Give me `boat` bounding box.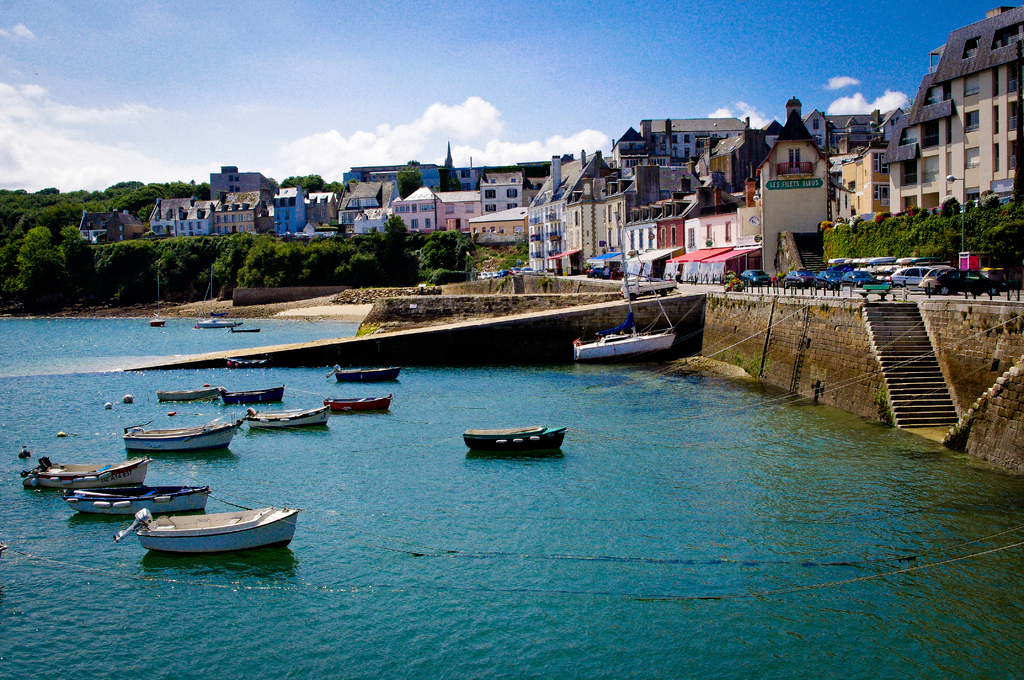
box(20, 457, 150, 491).
